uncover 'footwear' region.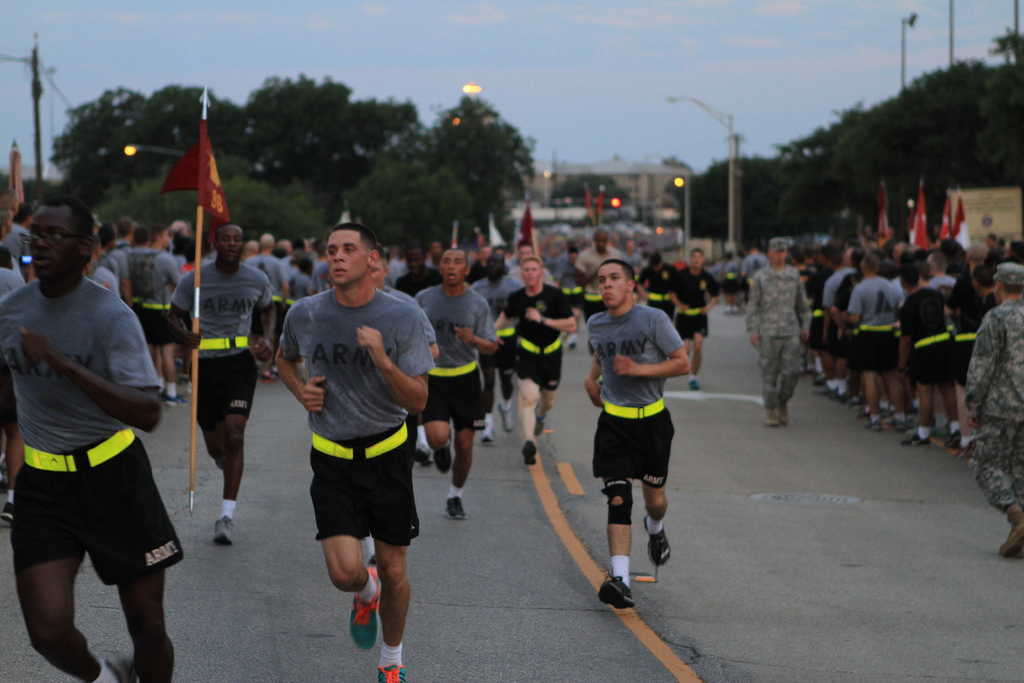
Uncovered: rect(522, 441, 535, 468).
